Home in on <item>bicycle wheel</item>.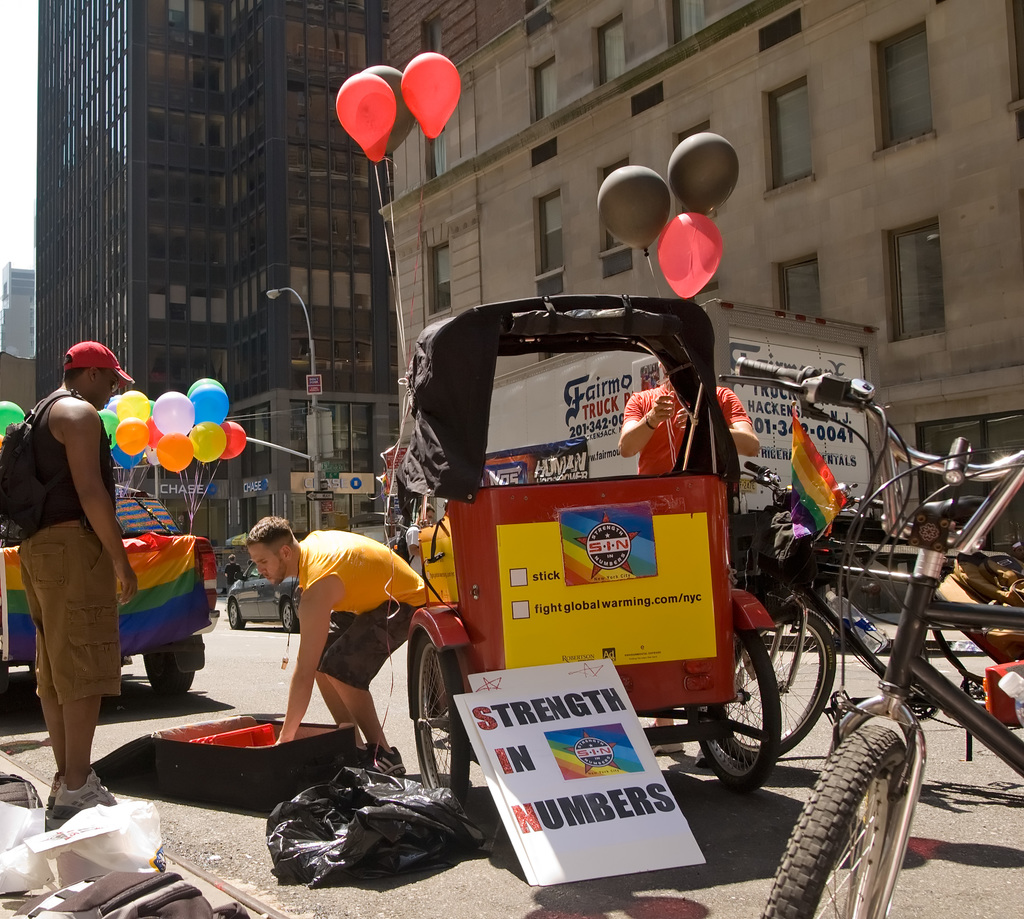
Homed in at x1=769 y1=729 x2=927 y2=917.
